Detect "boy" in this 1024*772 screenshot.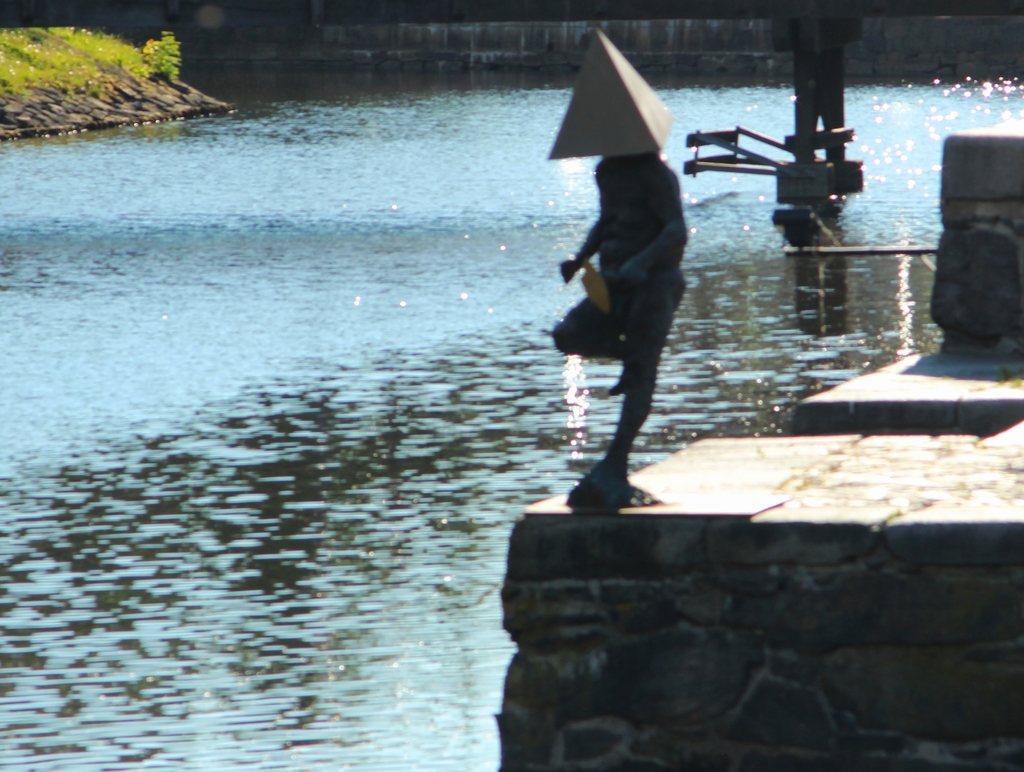
Detection: 498:122:763:497.
